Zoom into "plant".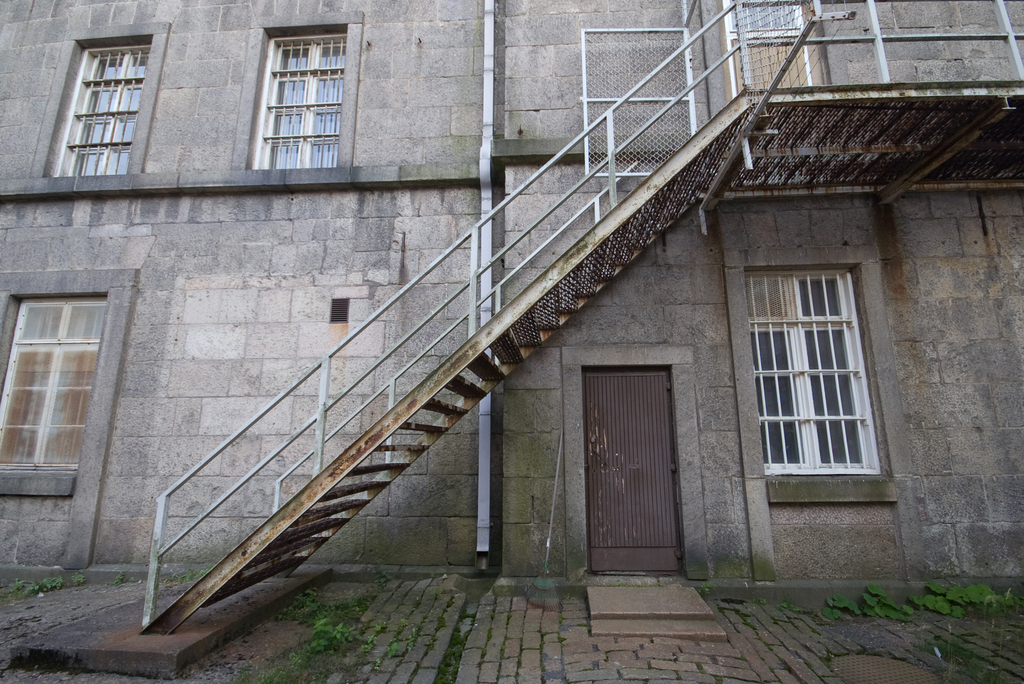
Zoom target: [x1=407, y1=626, x2=417, y2=653].
